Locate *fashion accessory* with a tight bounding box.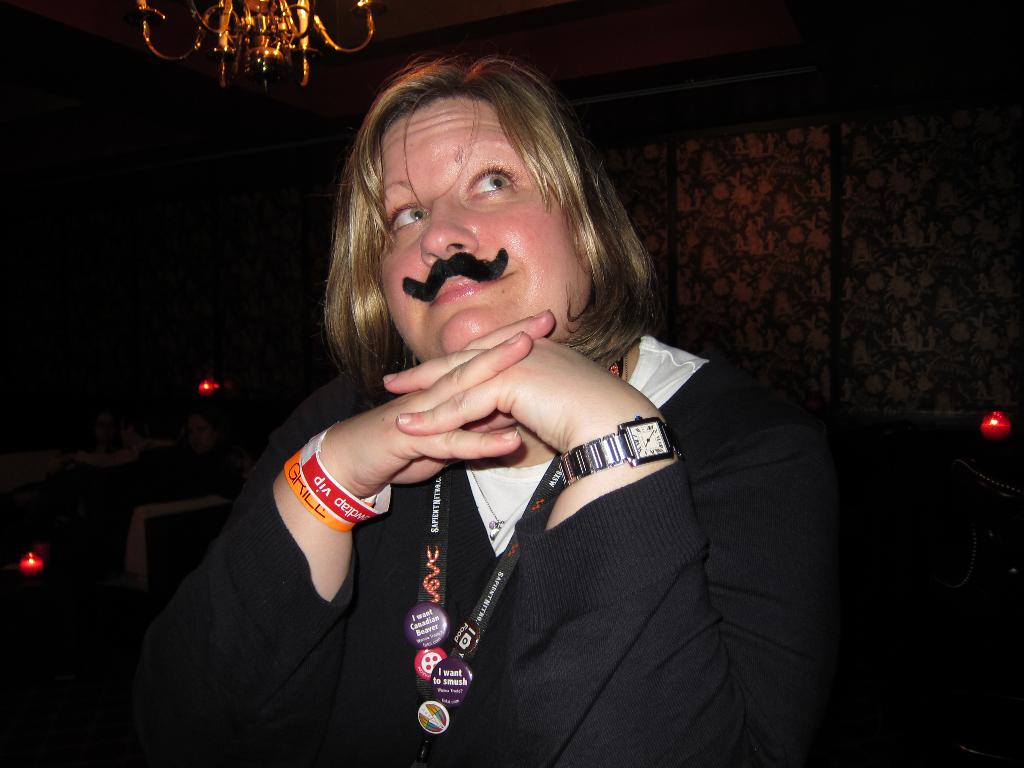
<bbox>282, 450, 358, 534</bbox>.
